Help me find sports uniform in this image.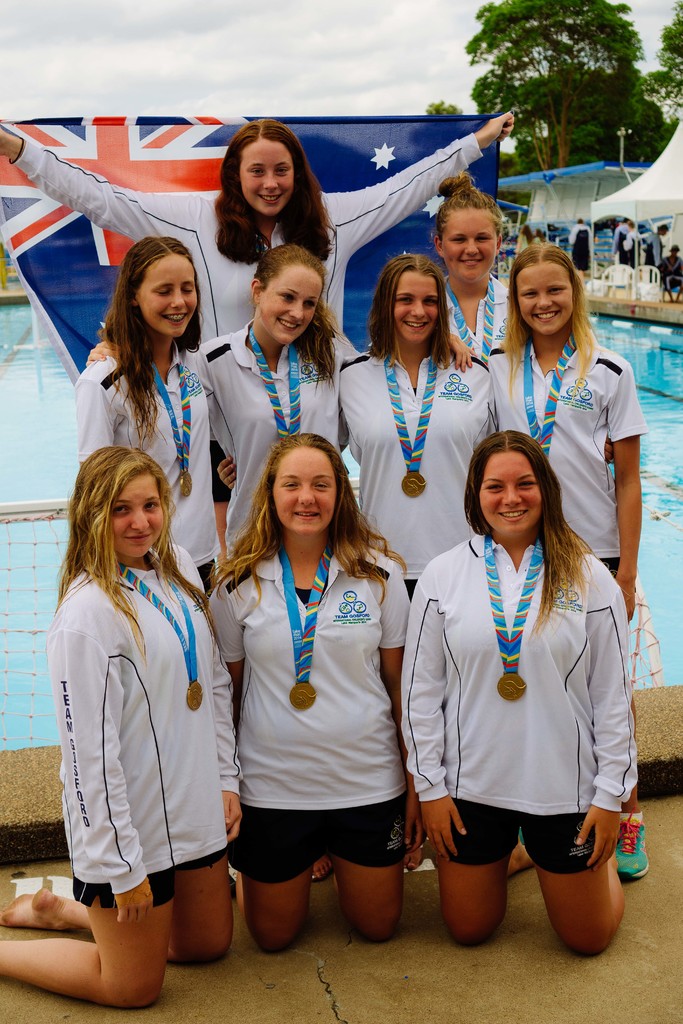
Found it: 443/277/510/355.
